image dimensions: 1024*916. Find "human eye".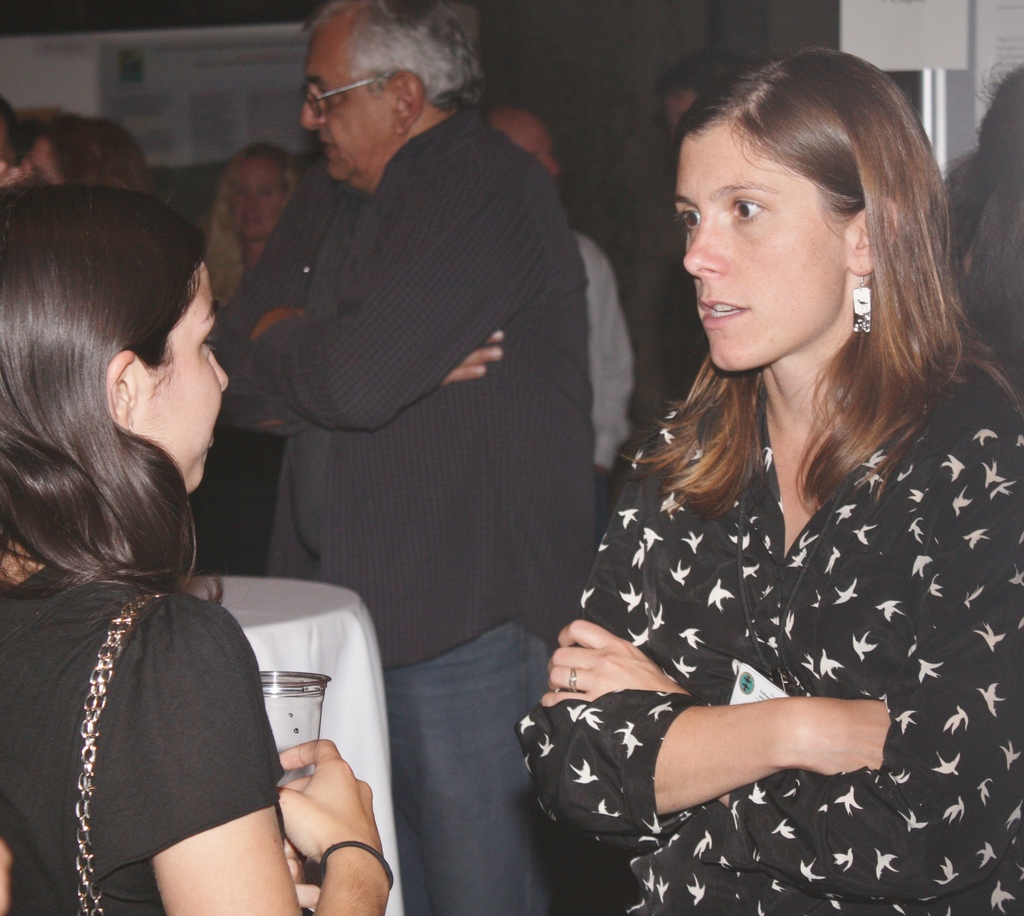
select_region(199, 319, 216, 355).
